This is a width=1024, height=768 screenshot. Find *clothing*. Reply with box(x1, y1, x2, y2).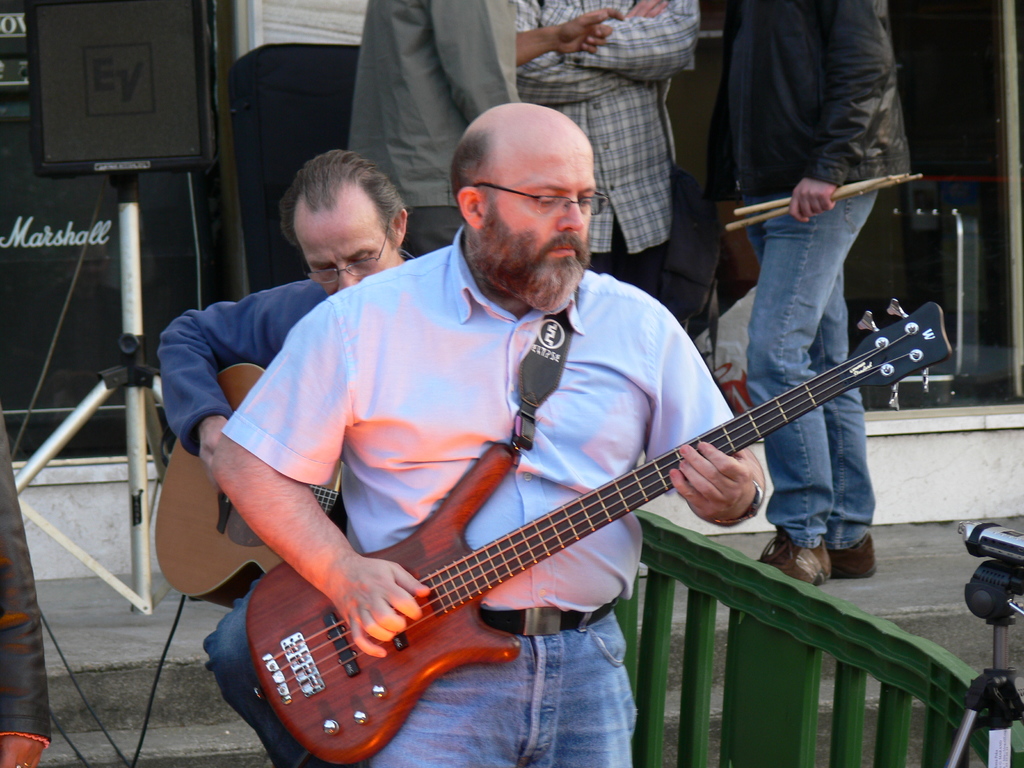
box(0, 408, 50, 748).
